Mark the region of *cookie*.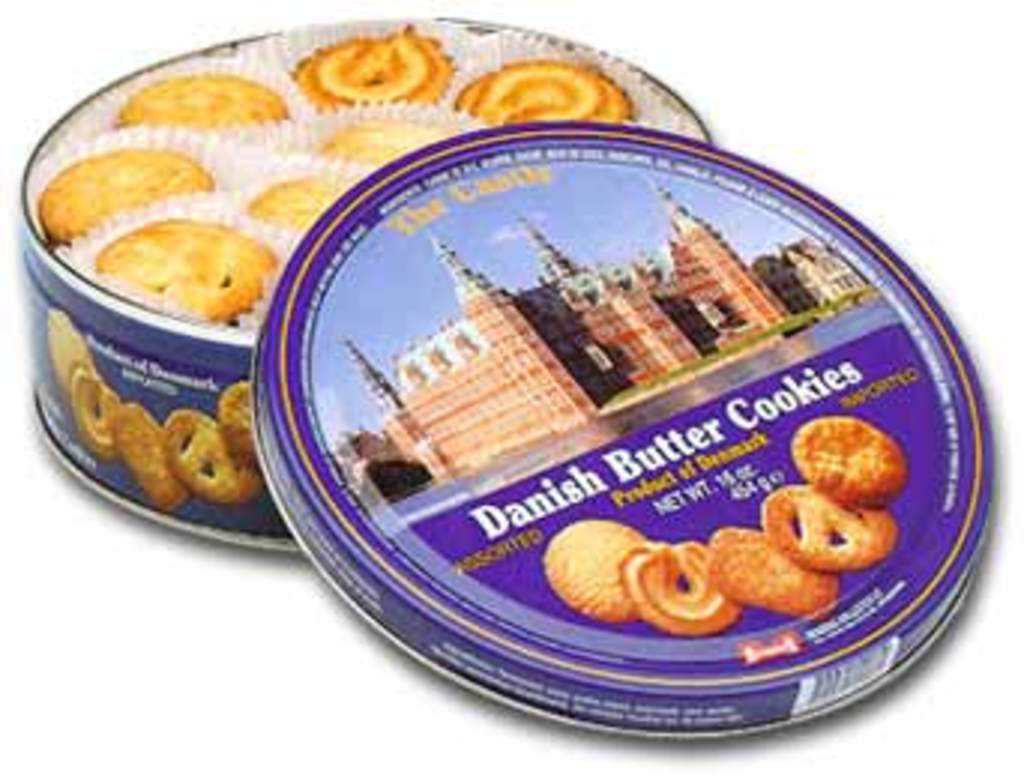
Region: <bbox>111, 221, 275, 326</bbox>.
